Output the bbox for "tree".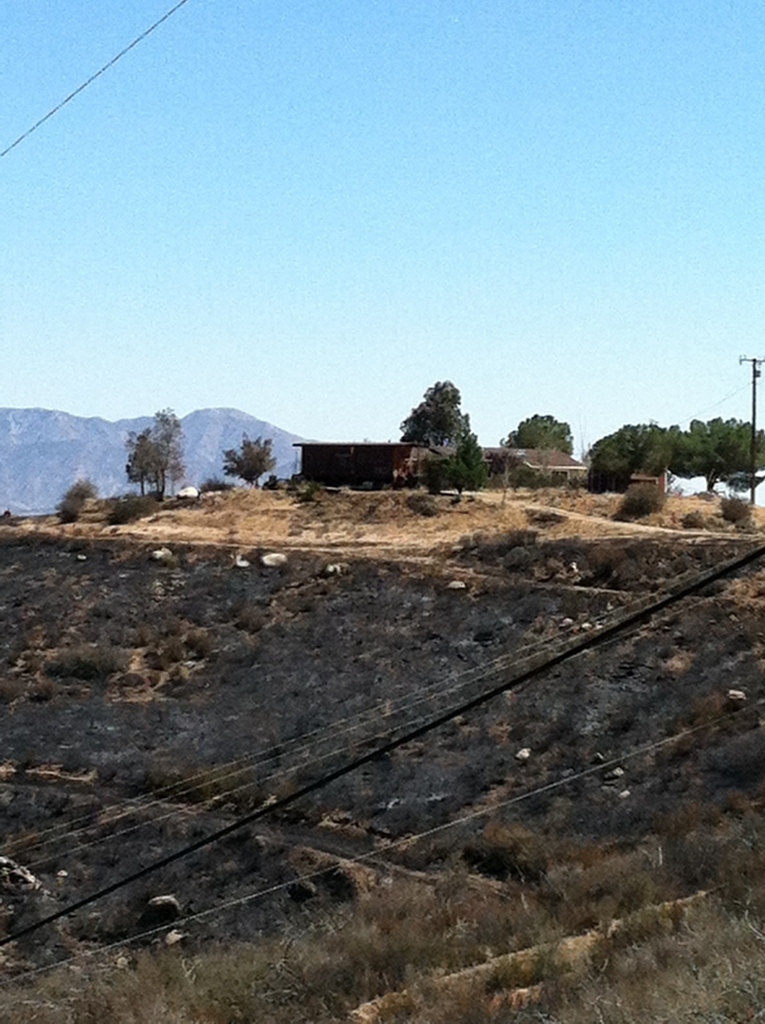
[x1=497, y1=412, x2=580, y2=452].
